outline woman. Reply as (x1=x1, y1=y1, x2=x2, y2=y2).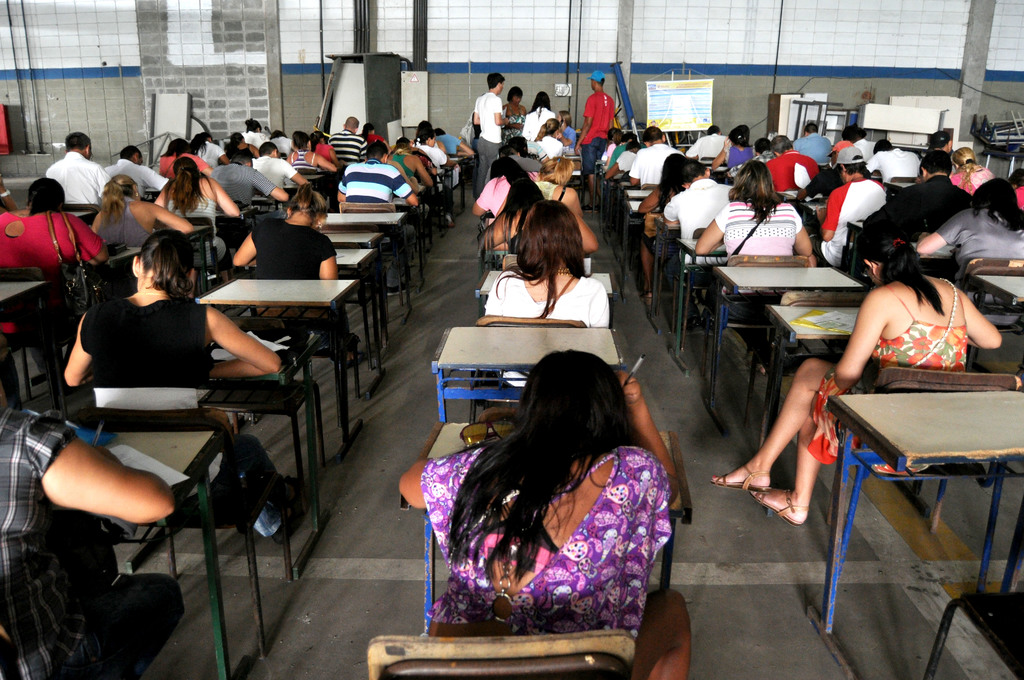
(x1=154, y1=157, x2=245, y2=270).
